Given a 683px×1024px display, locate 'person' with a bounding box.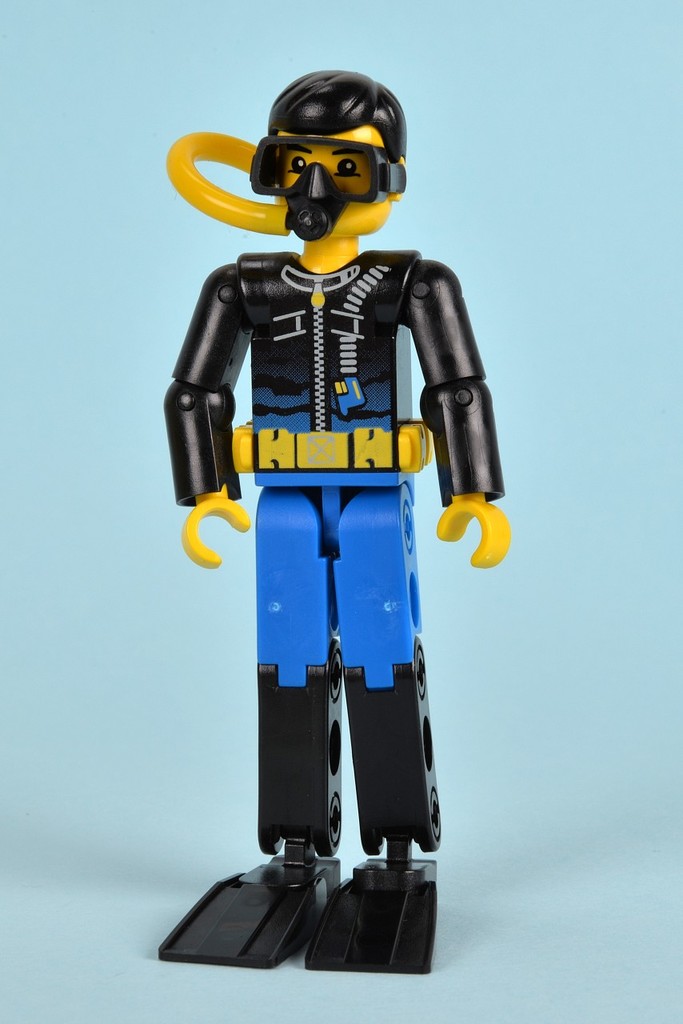
Located: box(146, 66, 515, 971).
